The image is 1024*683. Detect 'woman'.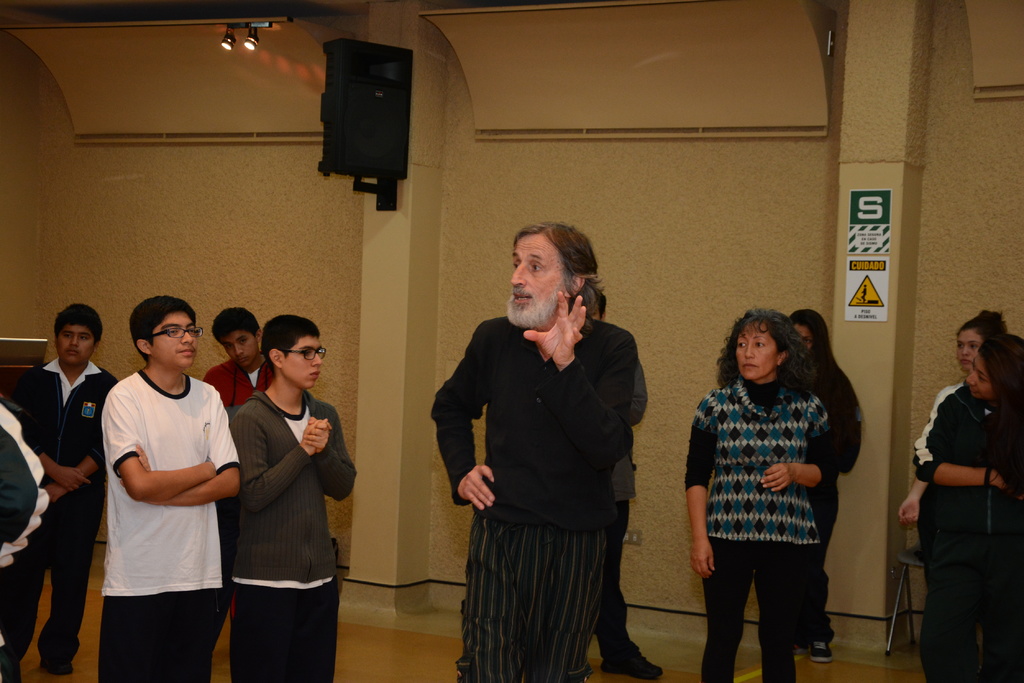
Detection: {"left": 788, "top": 303, "right": 862, "bottom": 661}.
